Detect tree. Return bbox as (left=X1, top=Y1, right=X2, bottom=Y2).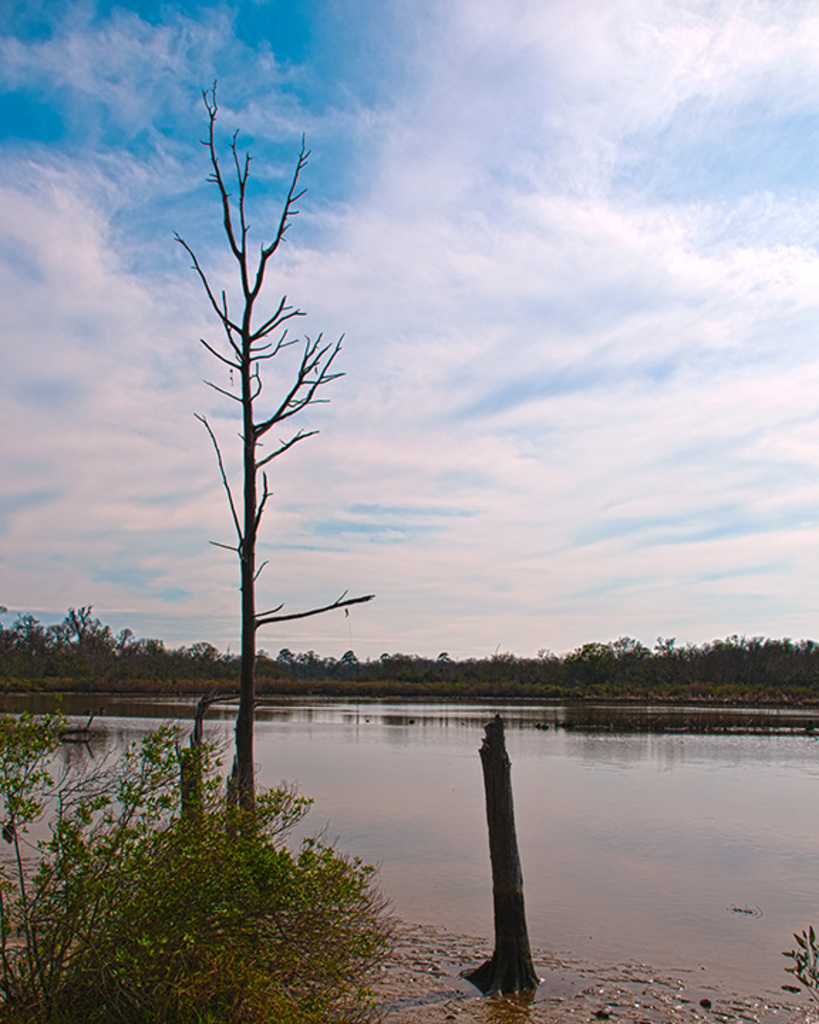
(left=155, top=30, right=355, bottom=761).
